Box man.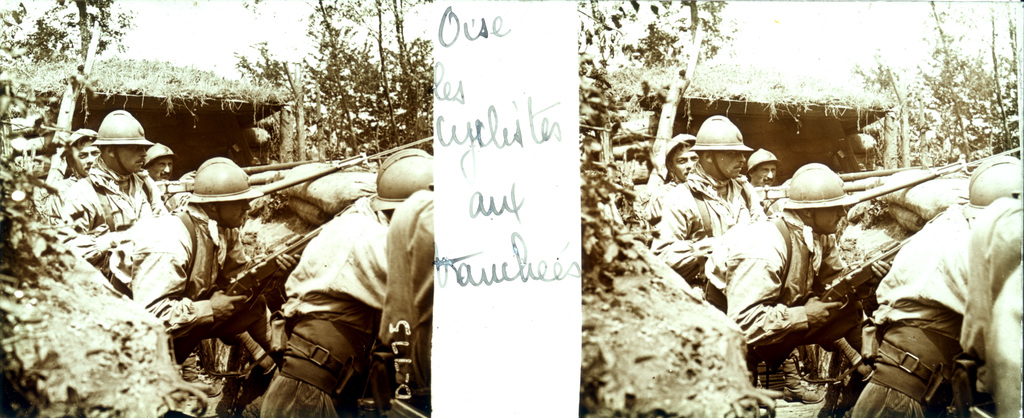
(259,147,436,417).
